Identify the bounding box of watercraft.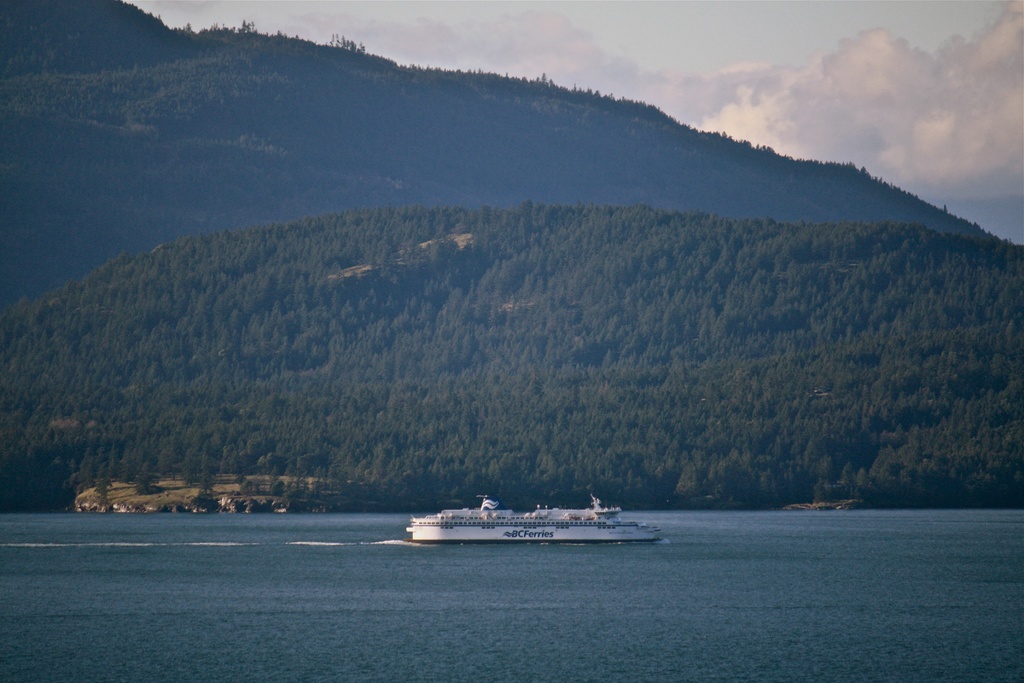
pyautogui.locateOnScreen(431, 497, 651, 560).
